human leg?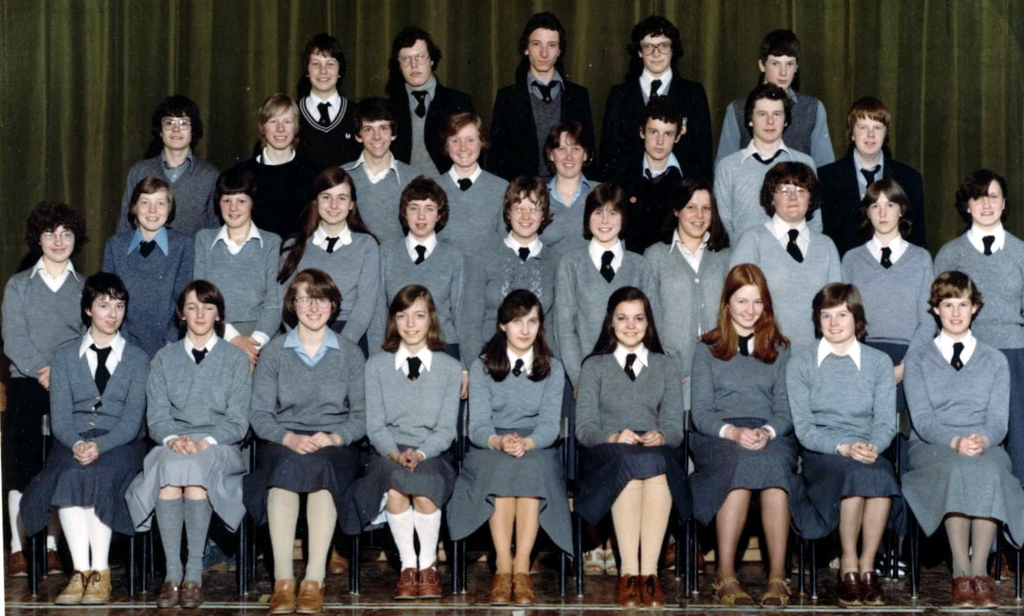
(4, 487, 55, 589)
